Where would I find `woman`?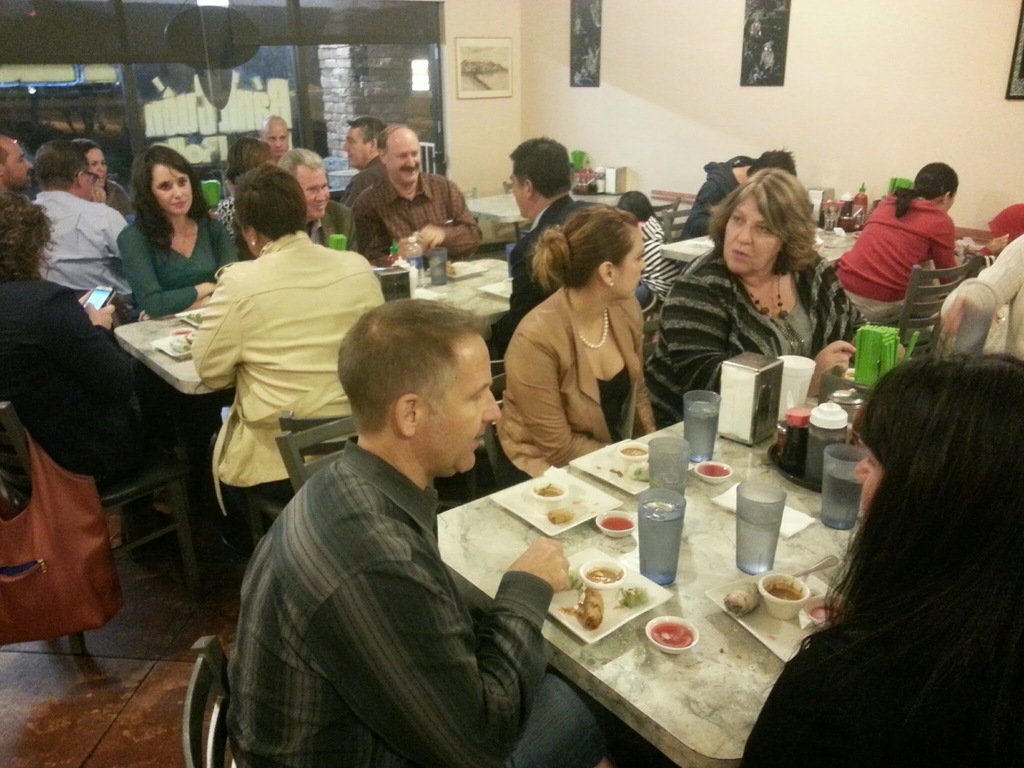
At (61,140,129,214).
